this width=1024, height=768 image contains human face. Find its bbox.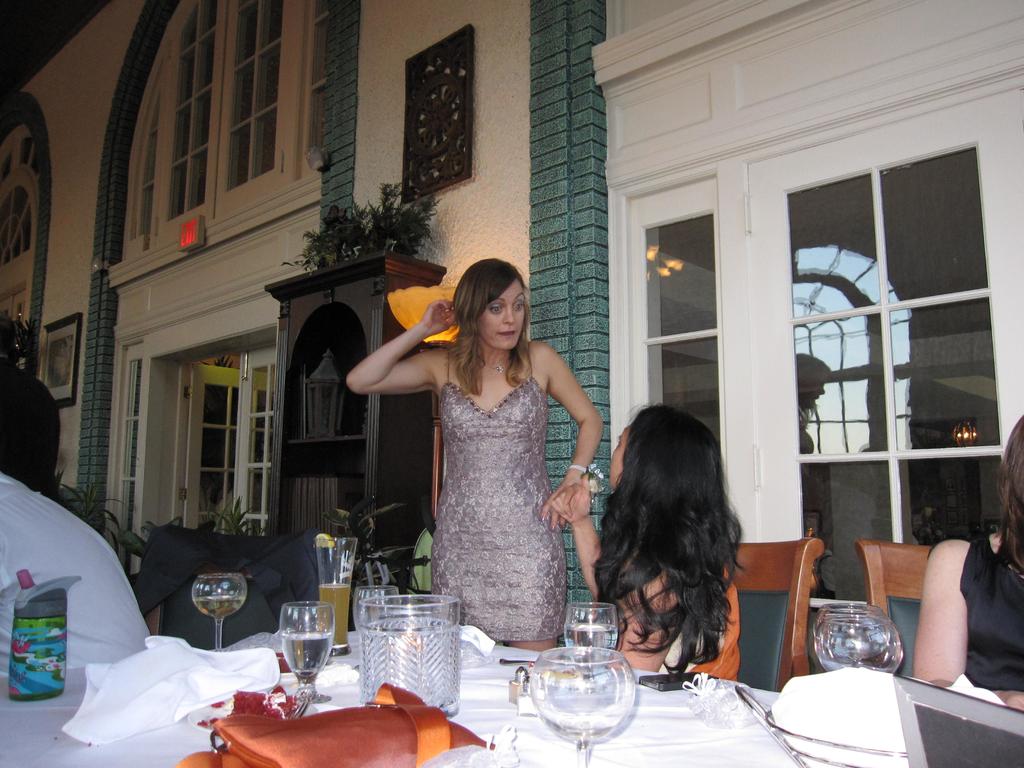
x1=479, y1=278, x2=525, y2=348.
